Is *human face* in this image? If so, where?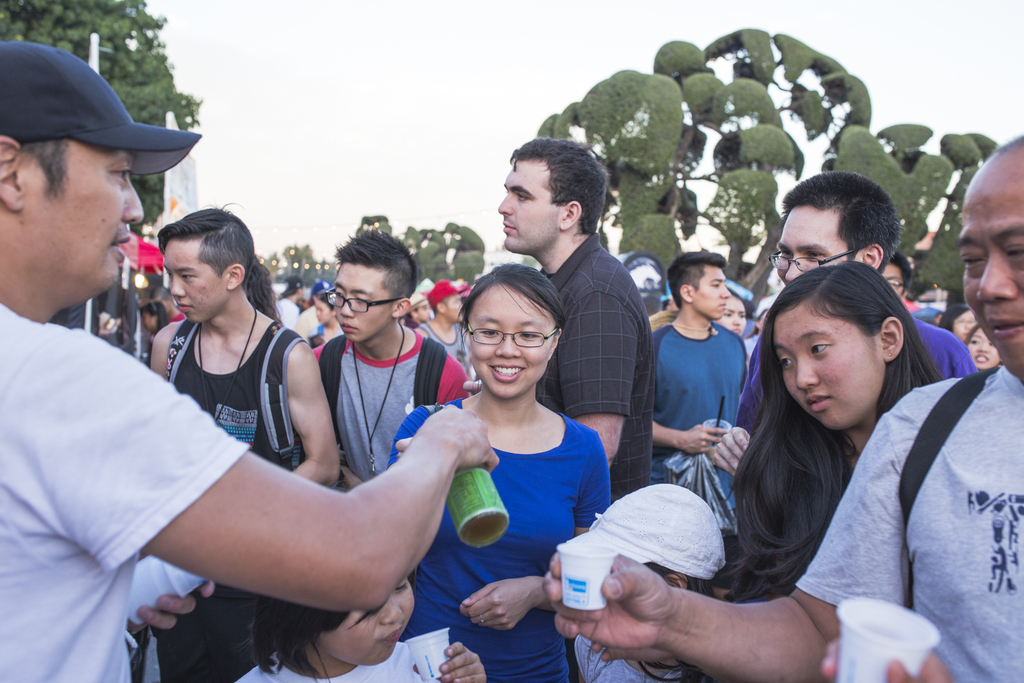
Yes, at pyautogui.locateOnScreen(721, 298, 746, 334).
